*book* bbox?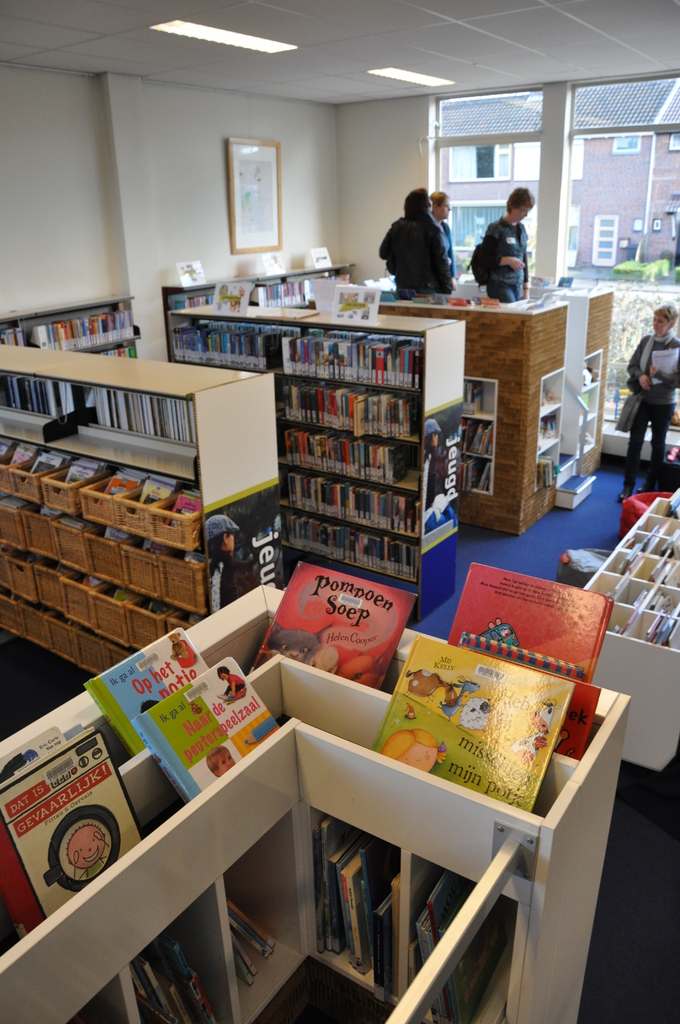
[647,347,679,392]
